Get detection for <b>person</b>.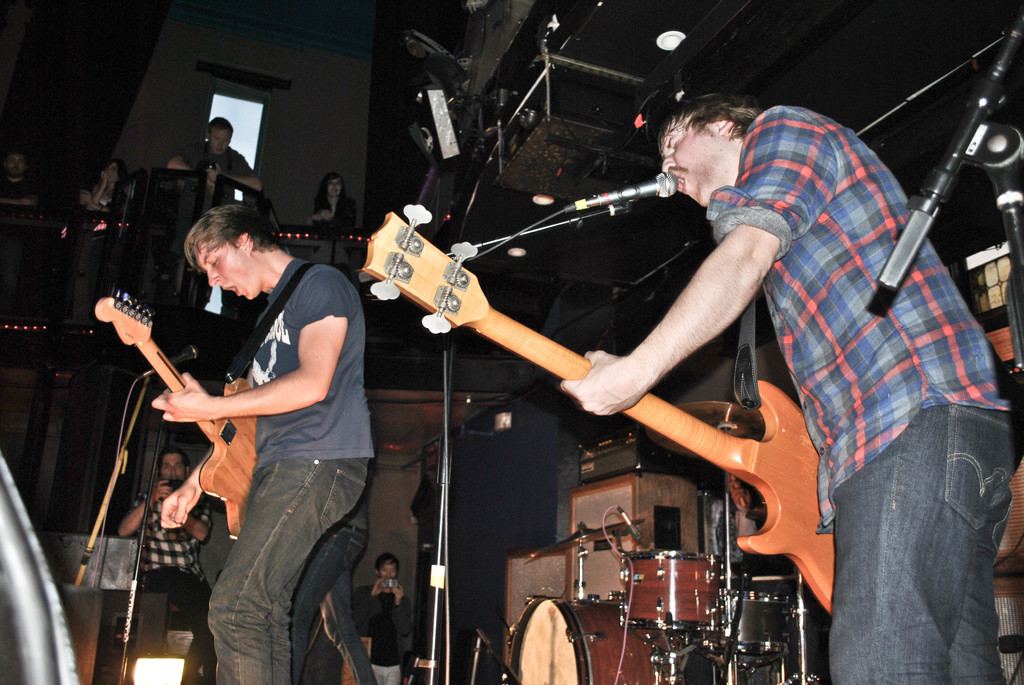
Detection: bbox=[144, 178, 370, 667].
